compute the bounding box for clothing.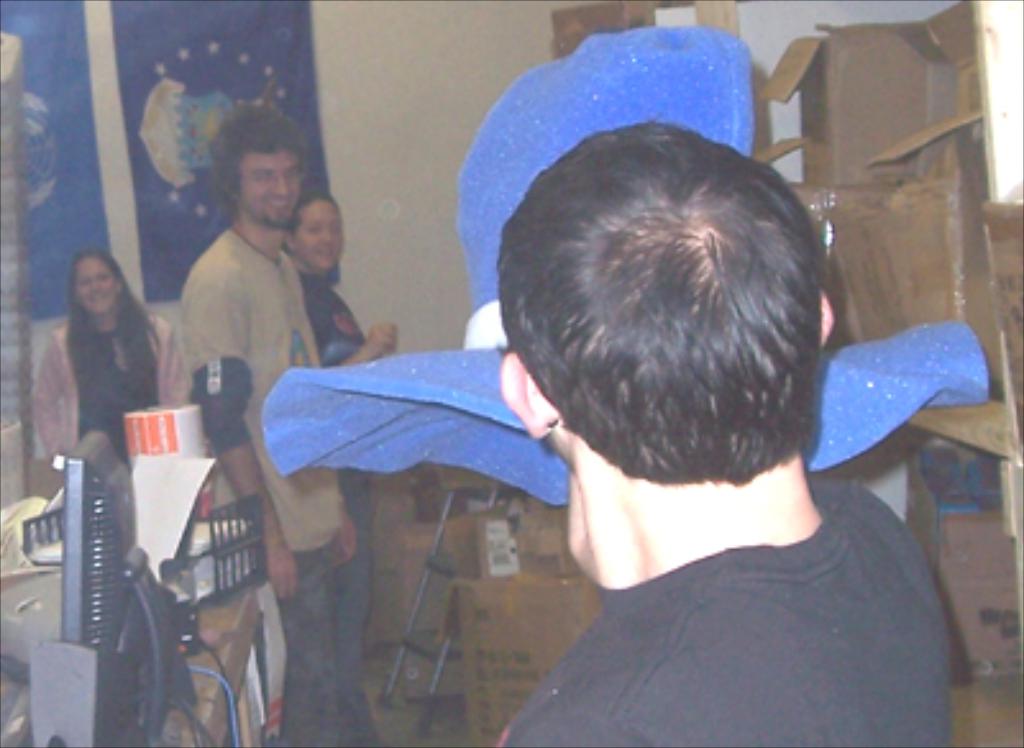
[59, 318, 174, 492].
